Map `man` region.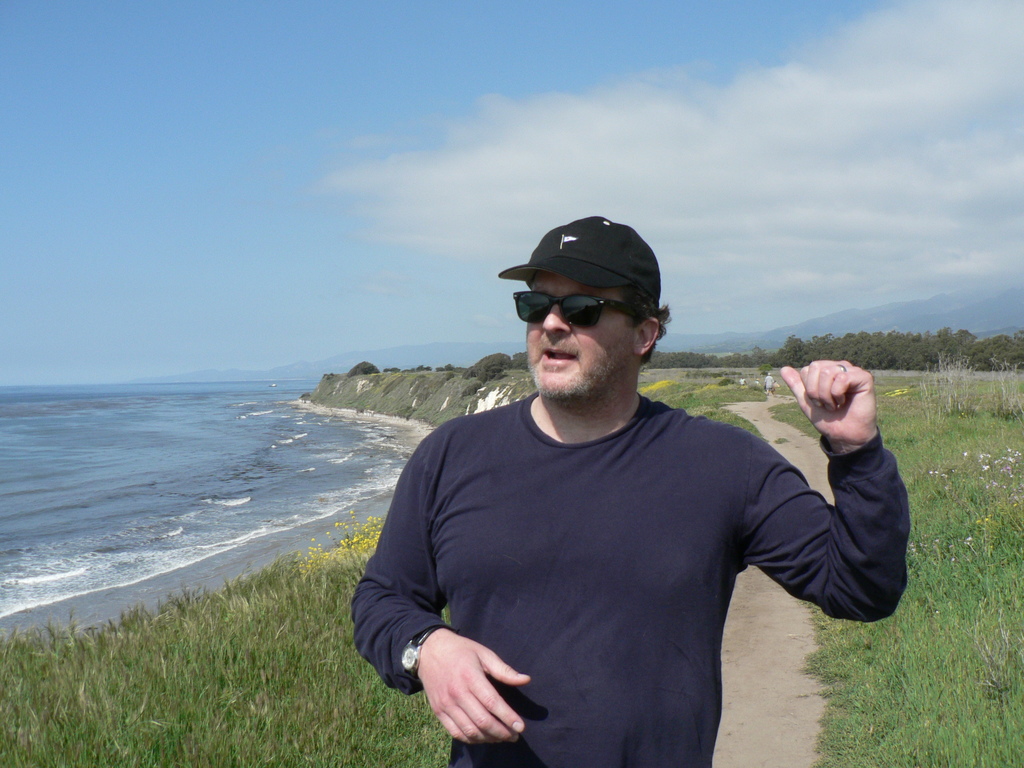
Mapped to 358 214 900 753.
